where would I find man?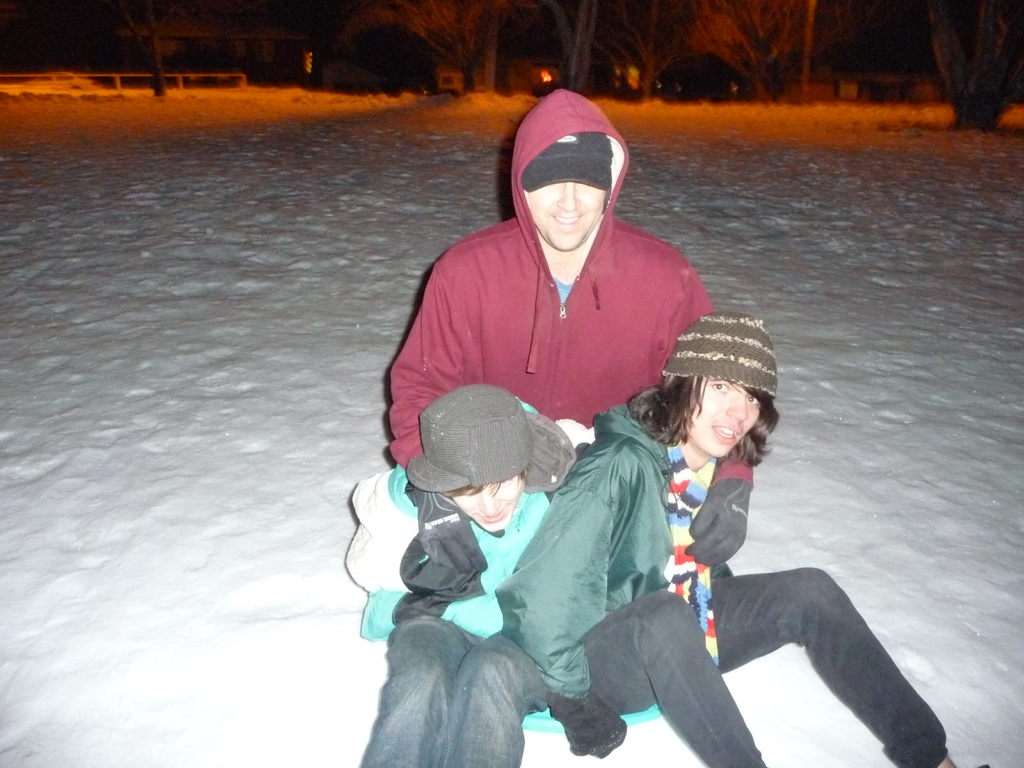
At detection(388, 99, 724, 484).
